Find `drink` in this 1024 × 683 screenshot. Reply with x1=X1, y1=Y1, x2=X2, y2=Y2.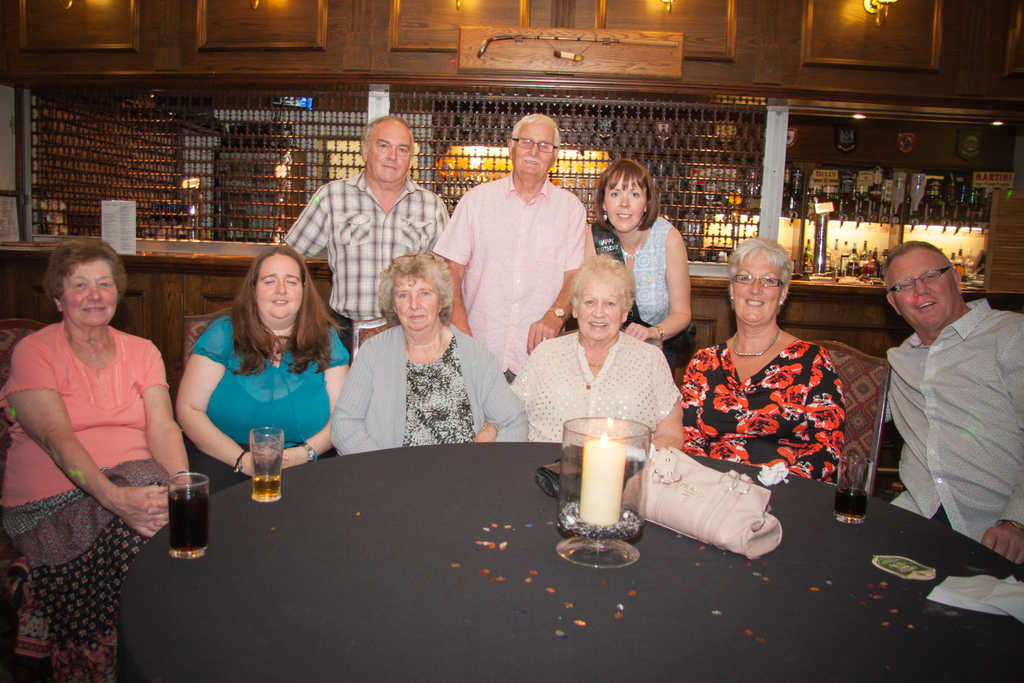
x1=256, y1=466, x2=282, y2=497.
